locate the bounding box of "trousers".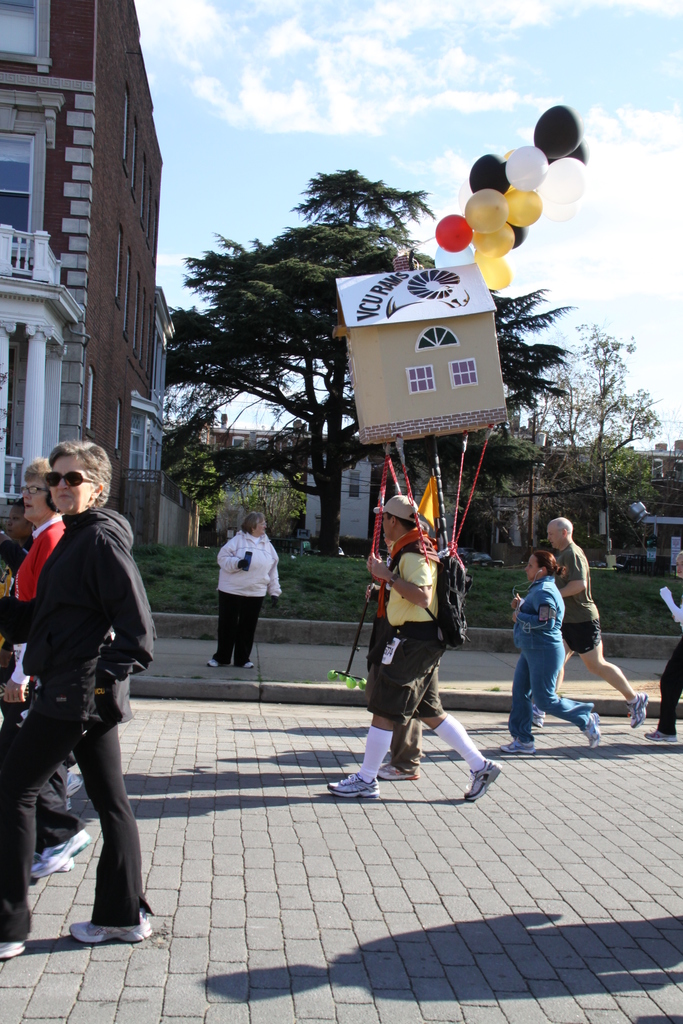
Bounding box: BBox(26, 659, 140, 911).
